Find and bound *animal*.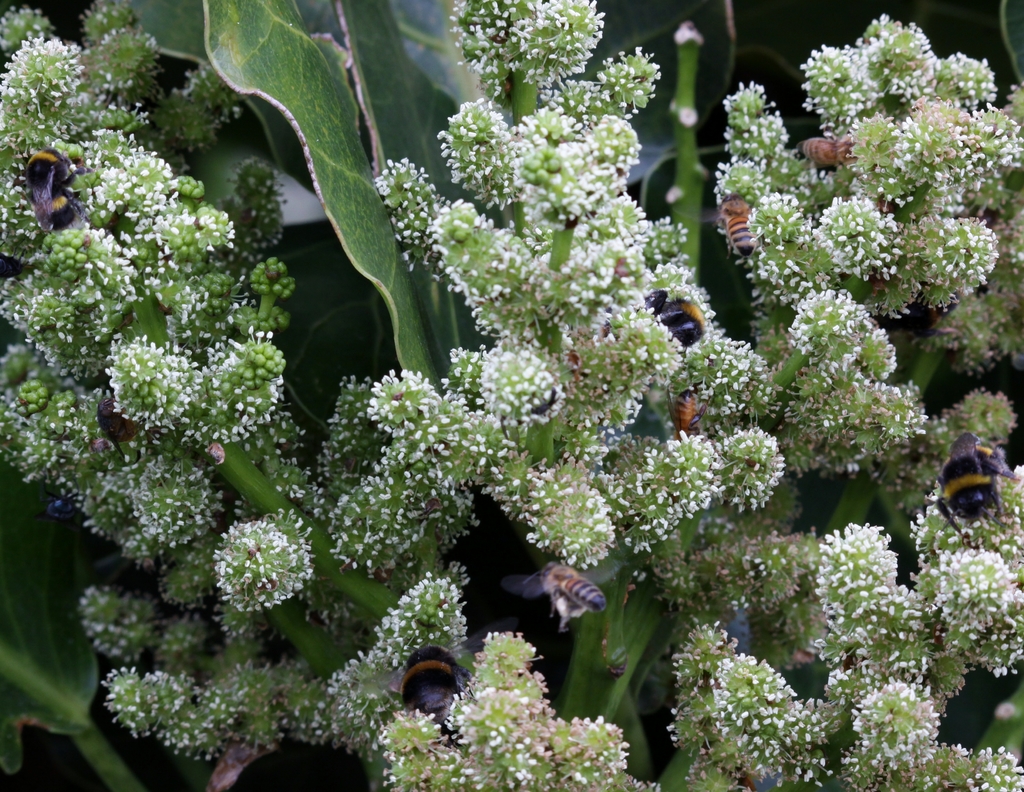
Bound: <bbox>929, 422, 1023, 540</bbox>.
